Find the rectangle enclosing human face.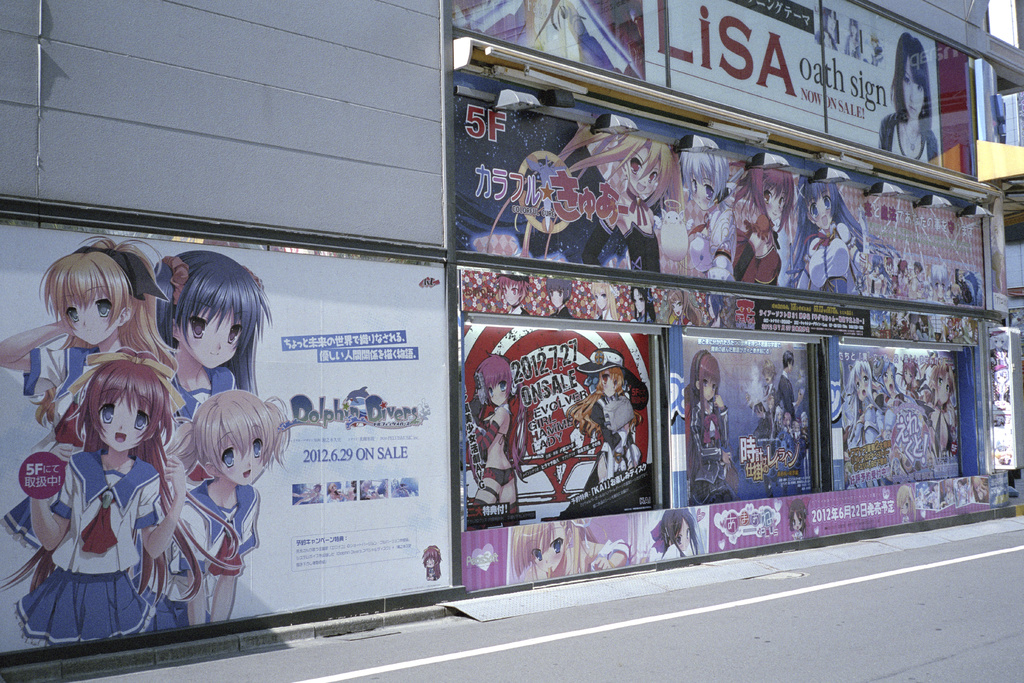
l=756, t=184, r=784, b=220.
